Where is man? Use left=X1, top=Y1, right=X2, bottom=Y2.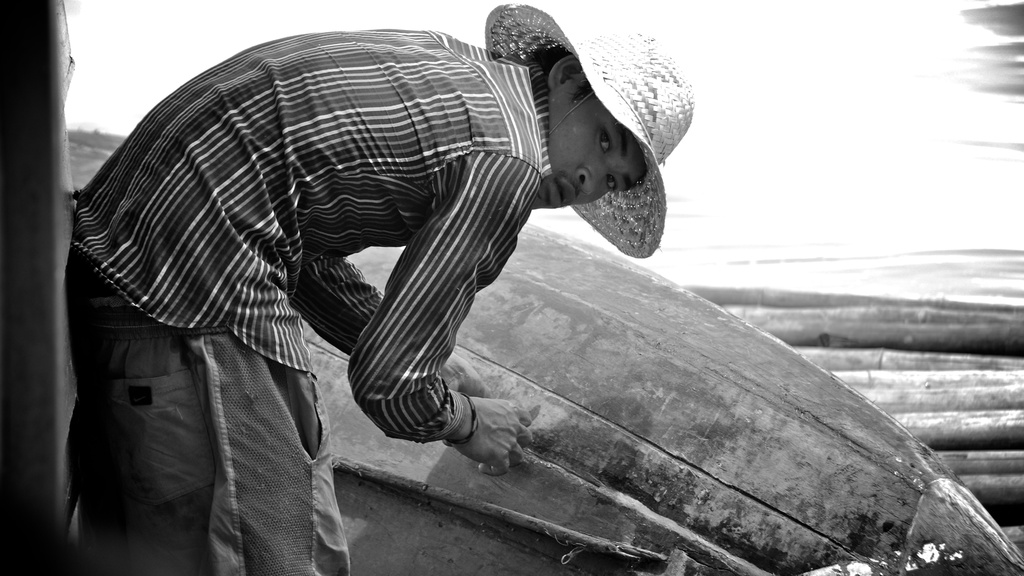
left=62, top=0, right=695, bottom=575.
